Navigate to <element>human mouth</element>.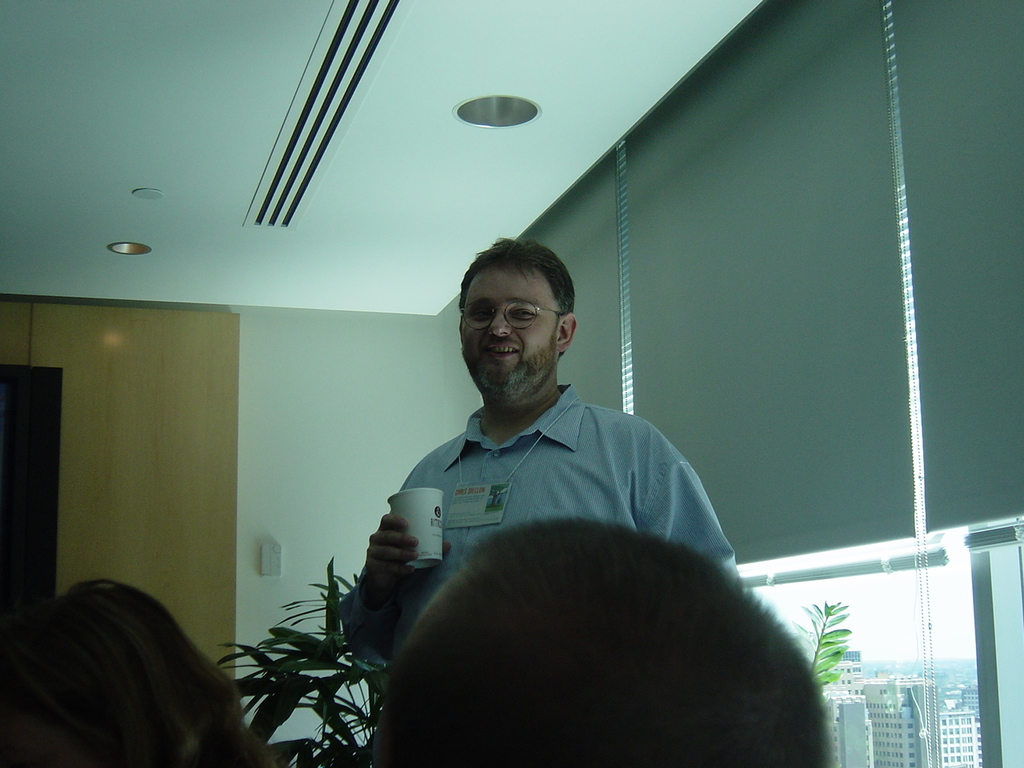
Navigation target: [486, 342, 518, 360].
